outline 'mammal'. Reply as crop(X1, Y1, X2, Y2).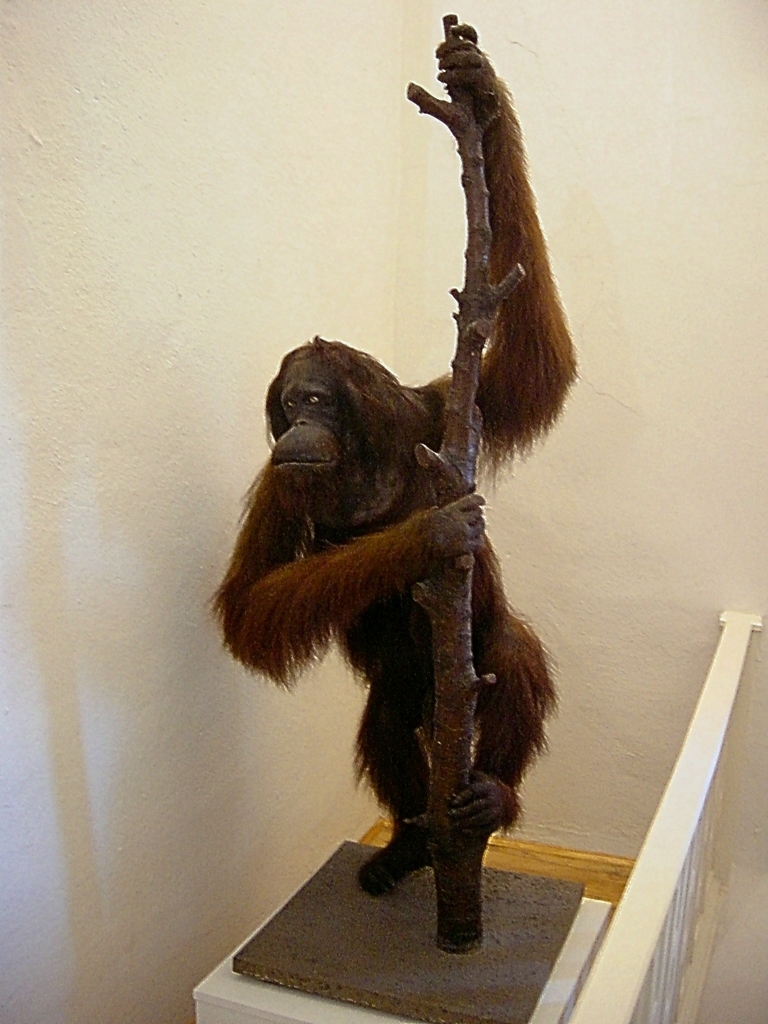
crop(223, 97, 572, 967).
